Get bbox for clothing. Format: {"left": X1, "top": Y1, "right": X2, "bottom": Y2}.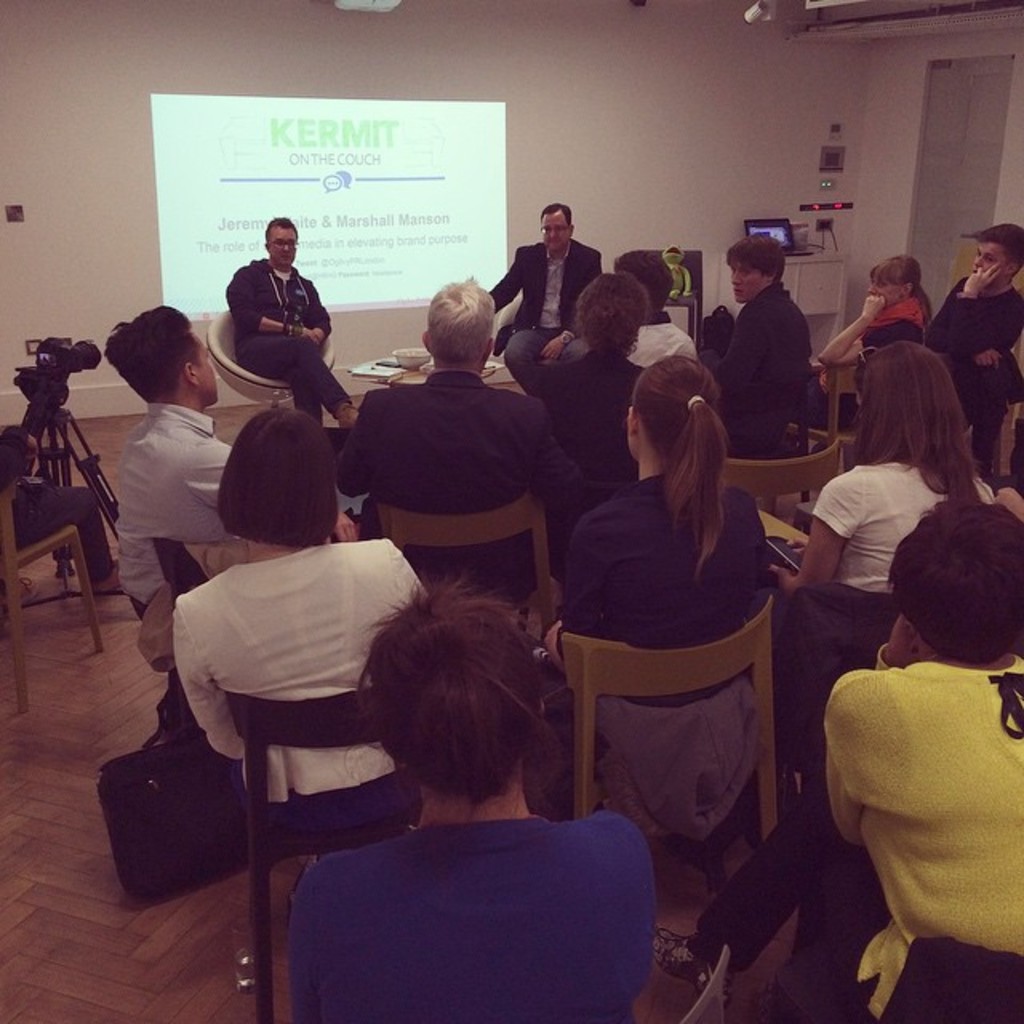
{"left": 168, "top": 531, "right": 424, "bottom": 843}.
